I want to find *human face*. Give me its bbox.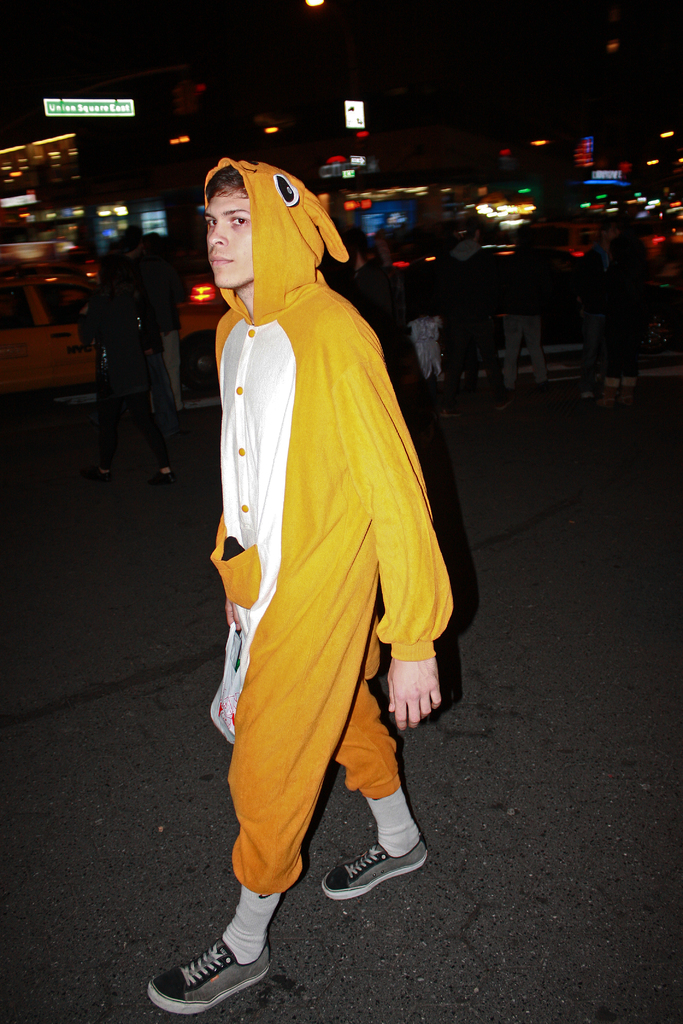
<bbox>203, 184, 252, 289</bbox>.
